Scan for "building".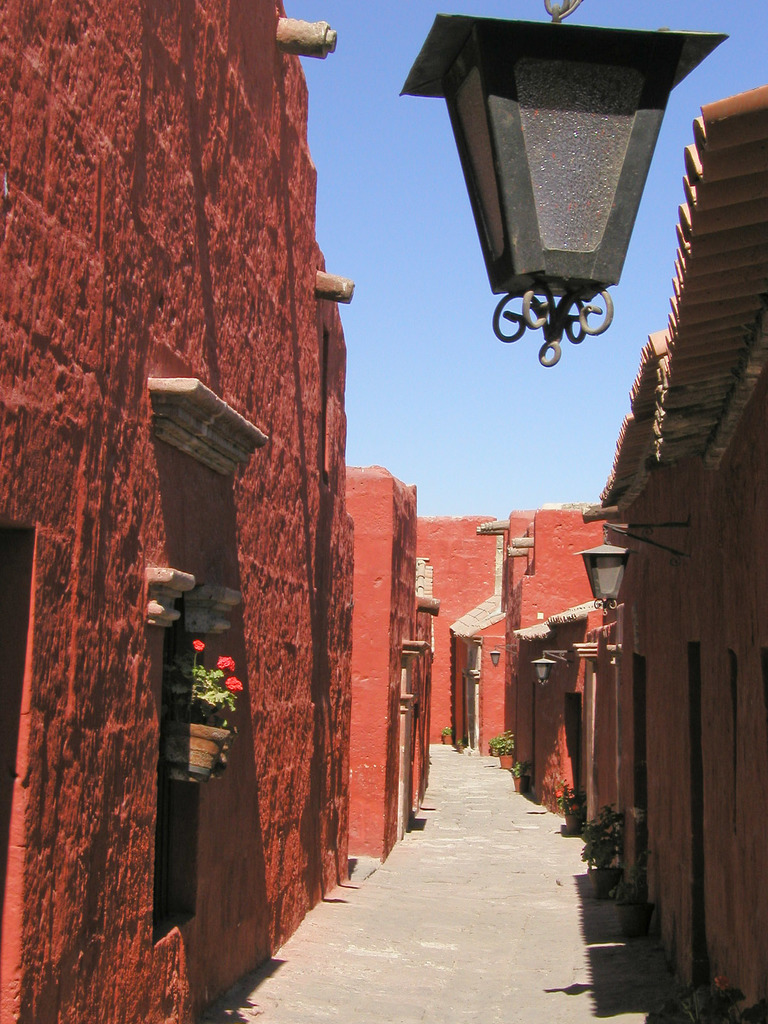
Scan result: select_region(0, 0, 355, 1023).
